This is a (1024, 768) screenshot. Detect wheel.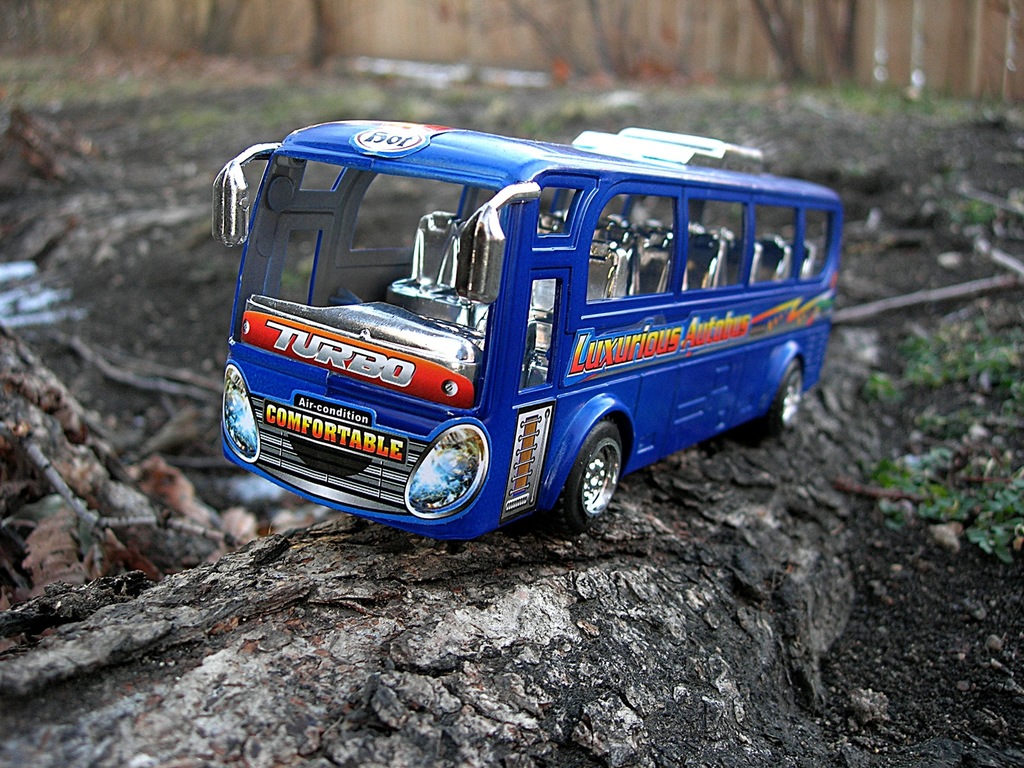
bbox=[562, 415, 632, 527].
